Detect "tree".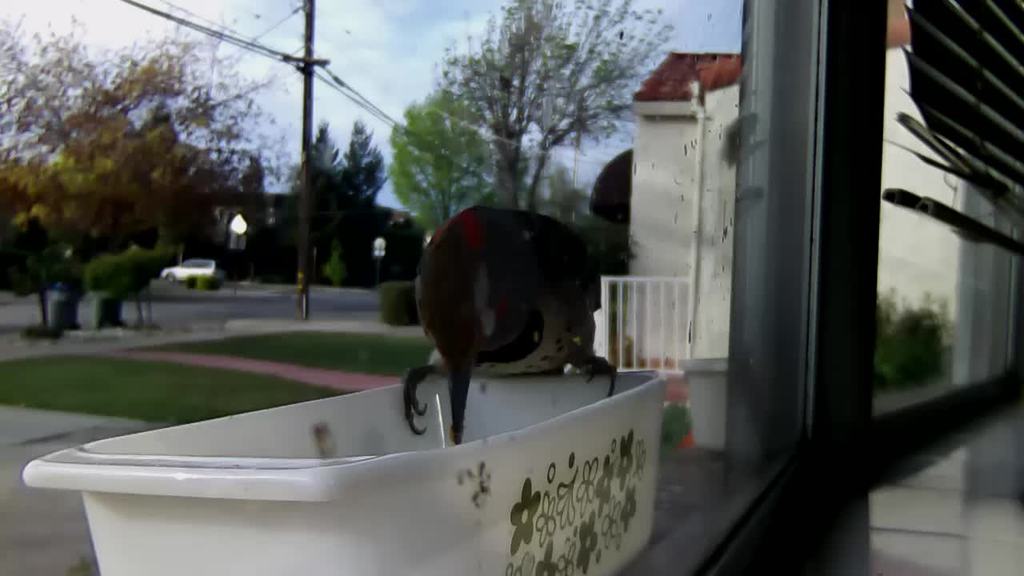
Detected at [0, 110, 207, 337].
